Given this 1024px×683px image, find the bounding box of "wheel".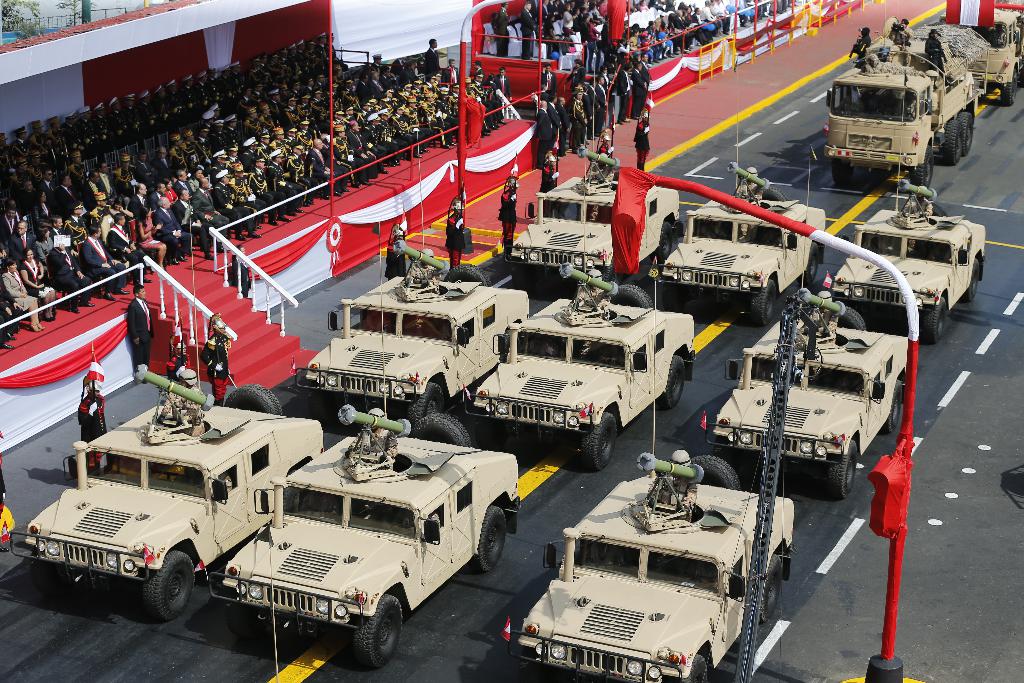
x1=886 y1=384 x2=913 y2=432.
